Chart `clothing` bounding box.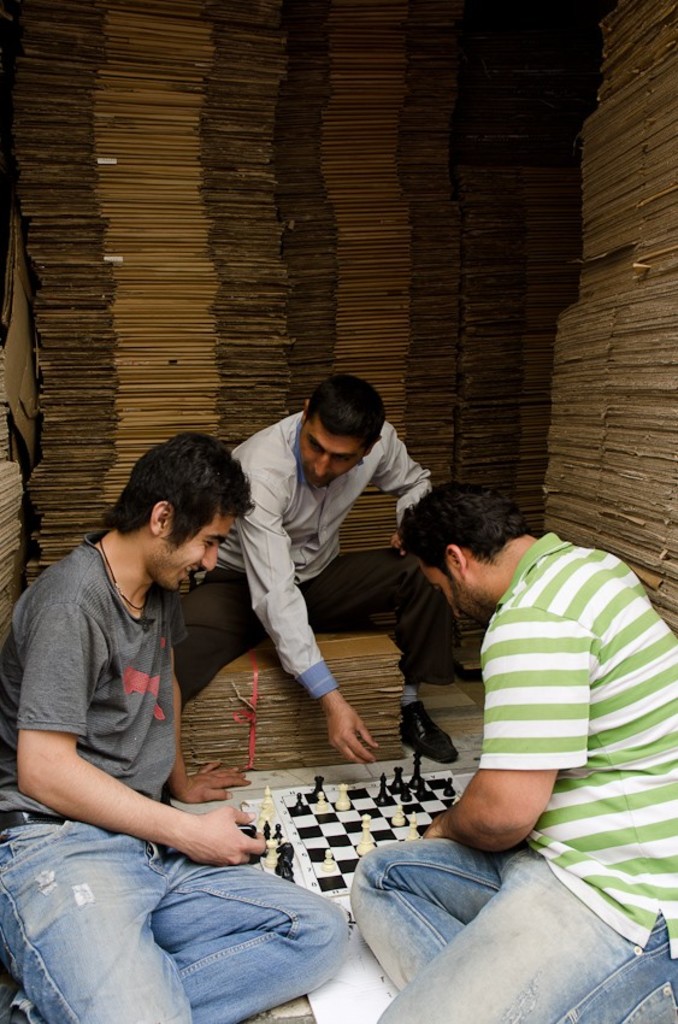
Charted: bbox=(211, 398, 432, 700).
